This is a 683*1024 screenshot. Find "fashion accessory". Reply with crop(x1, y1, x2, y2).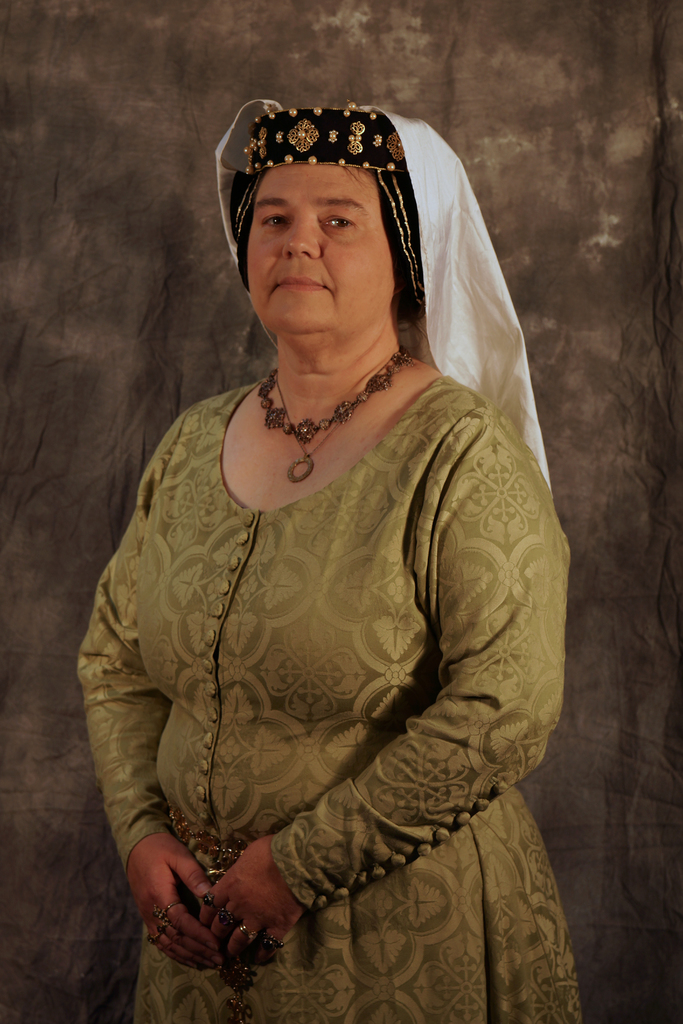
crop(160, 802, 252, 884).
